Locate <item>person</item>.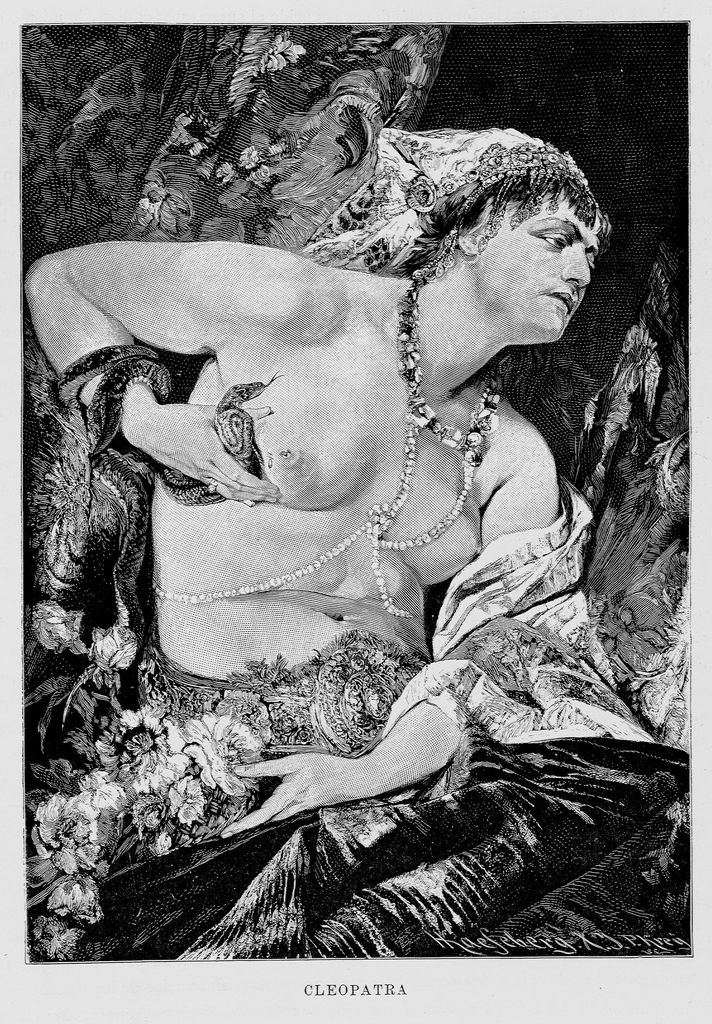
Bounding box: 57, 124, 651, 924.
